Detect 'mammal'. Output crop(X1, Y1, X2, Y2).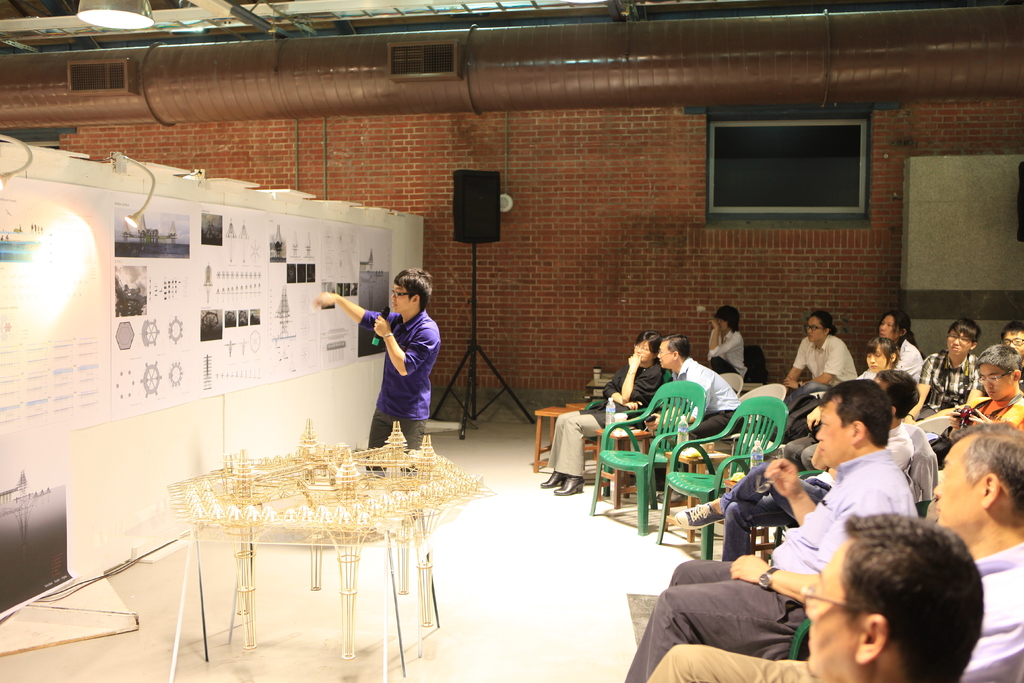
crop(620, 377, 921, 682).
